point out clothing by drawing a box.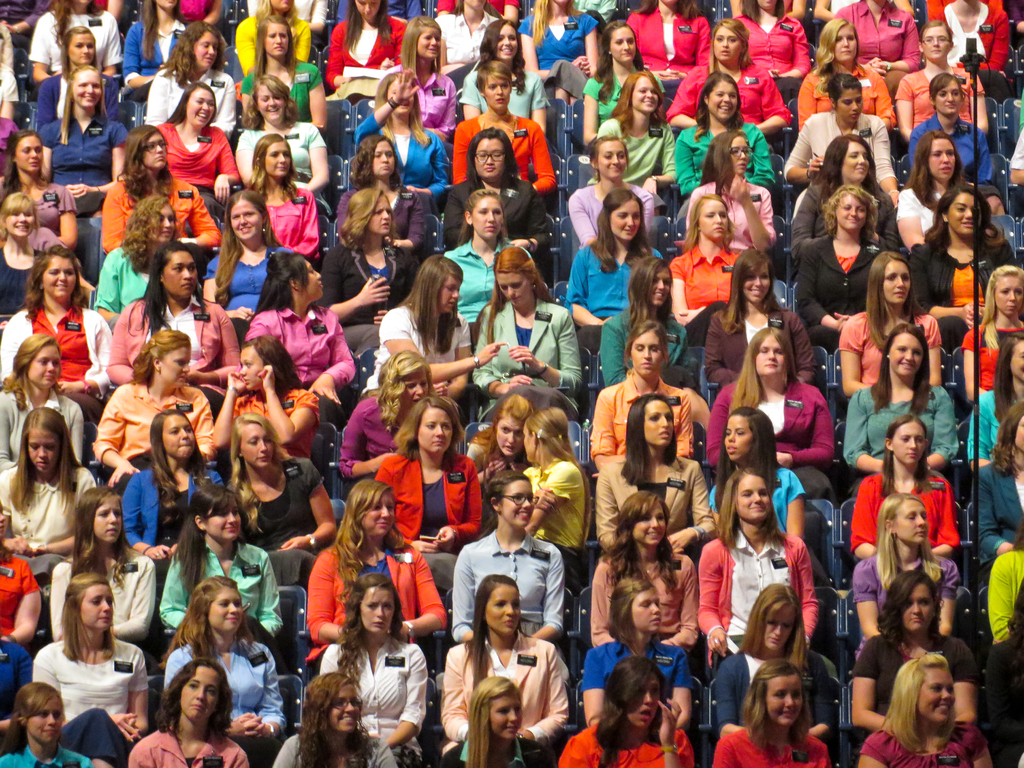
bbox=(978, 463, 1023, 566).
